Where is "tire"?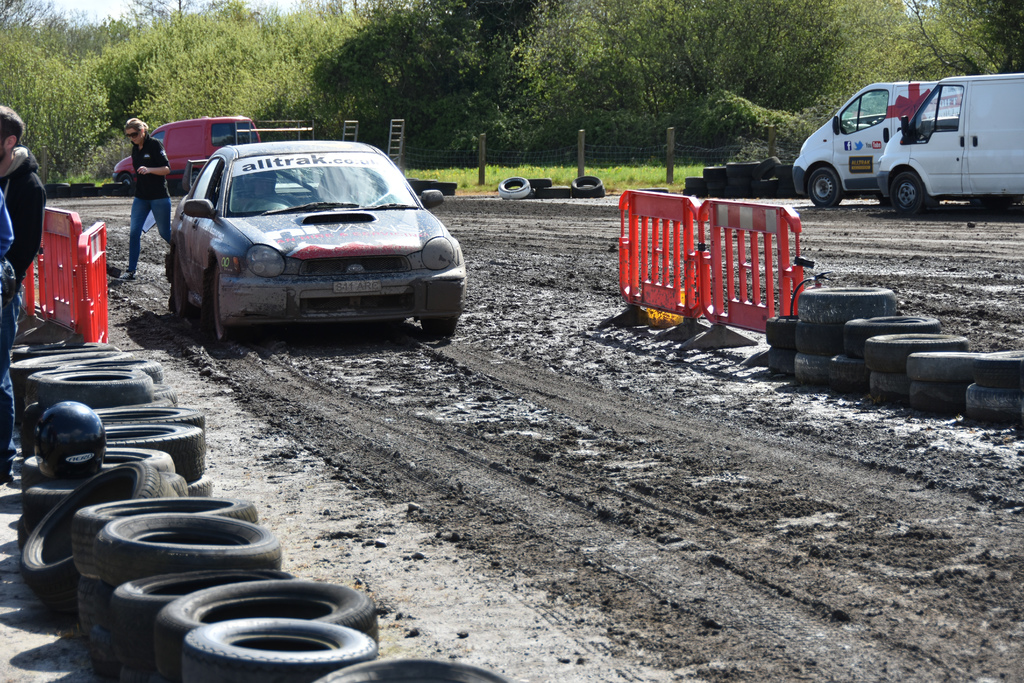
l=680, t=173, r=705, b=188.
